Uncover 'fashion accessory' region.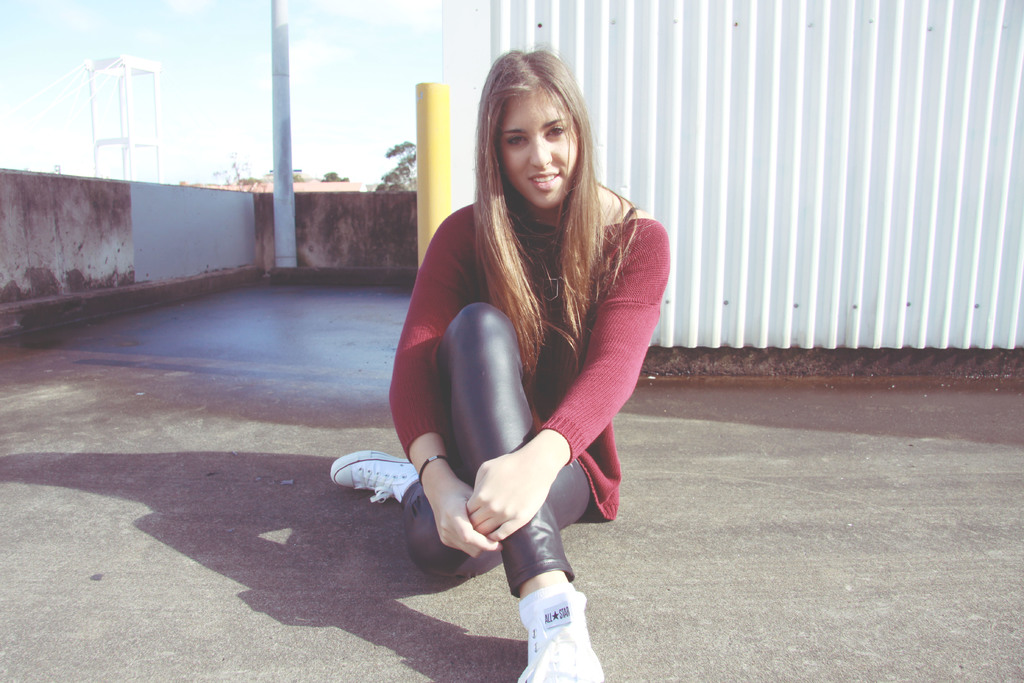
Uncovered: [329, 447, 424, 504].
